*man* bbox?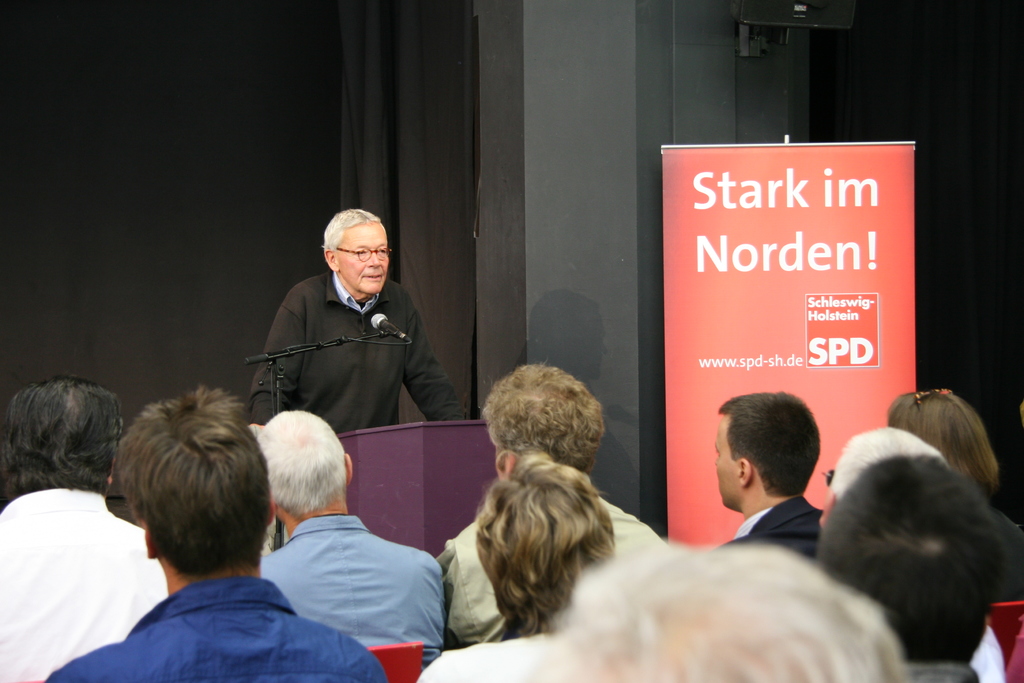
crop(257, 409, 445, 663)
